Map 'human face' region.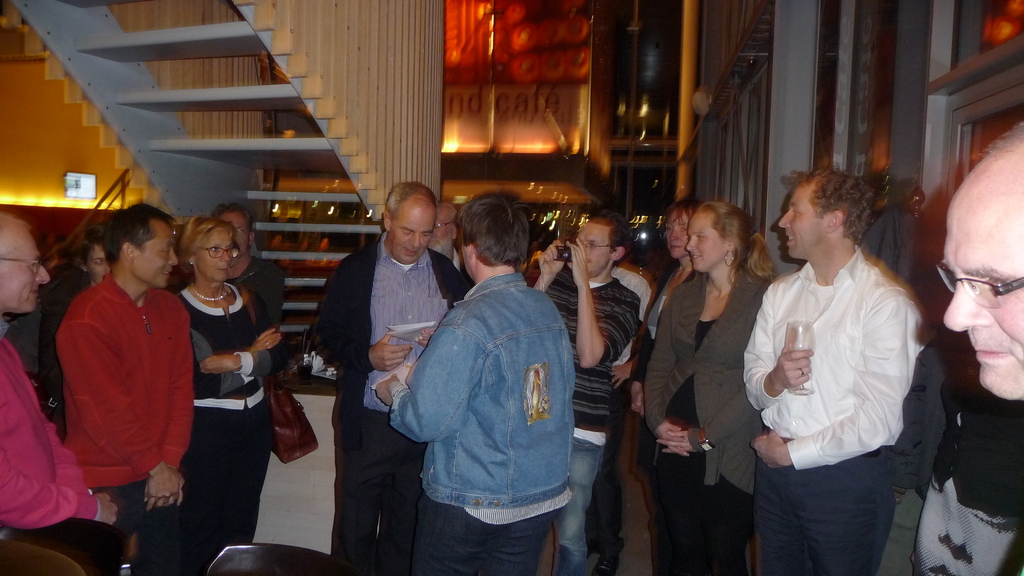
Mapped to {"x1": 942, "y1": 193, "x2": 1023, "y2": 398}.
